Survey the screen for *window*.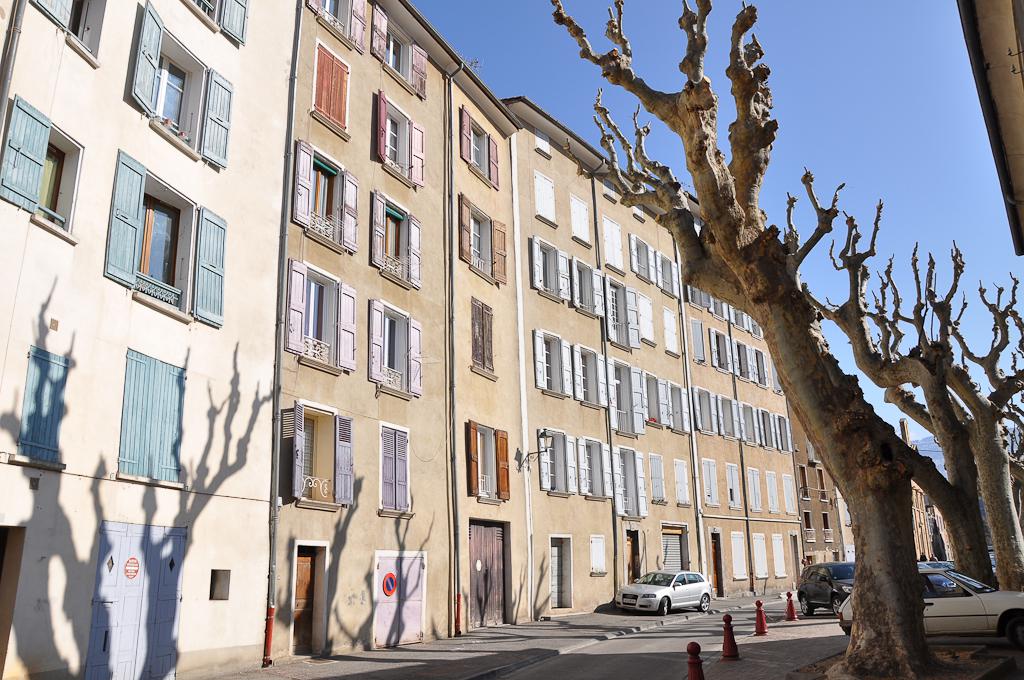
Survey found: l=0, t=93, r=89, b=245.
